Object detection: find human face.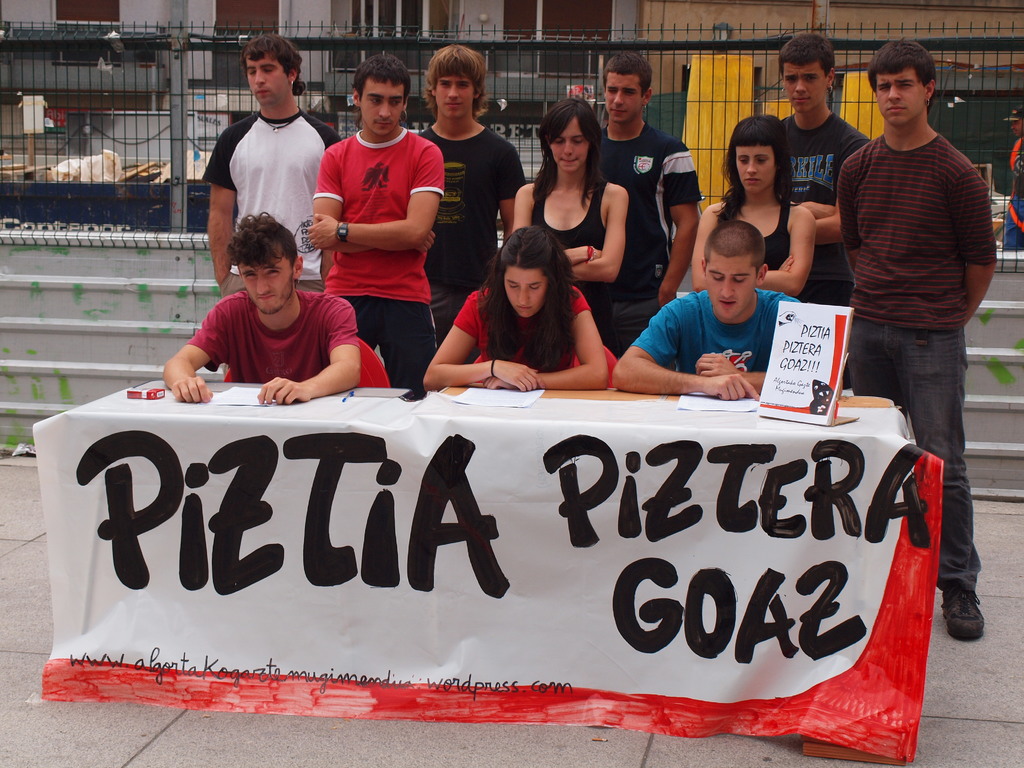
604:74:639:122.
